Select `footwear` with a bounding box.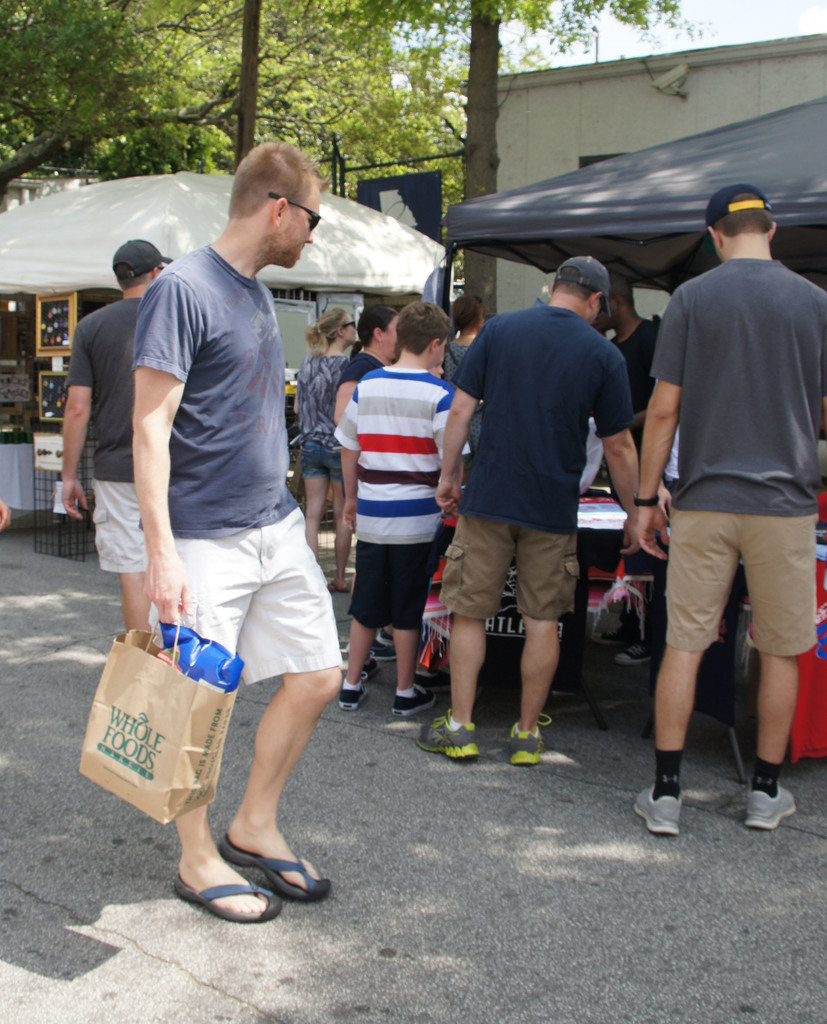
crop(348, 638, 400, 659).
